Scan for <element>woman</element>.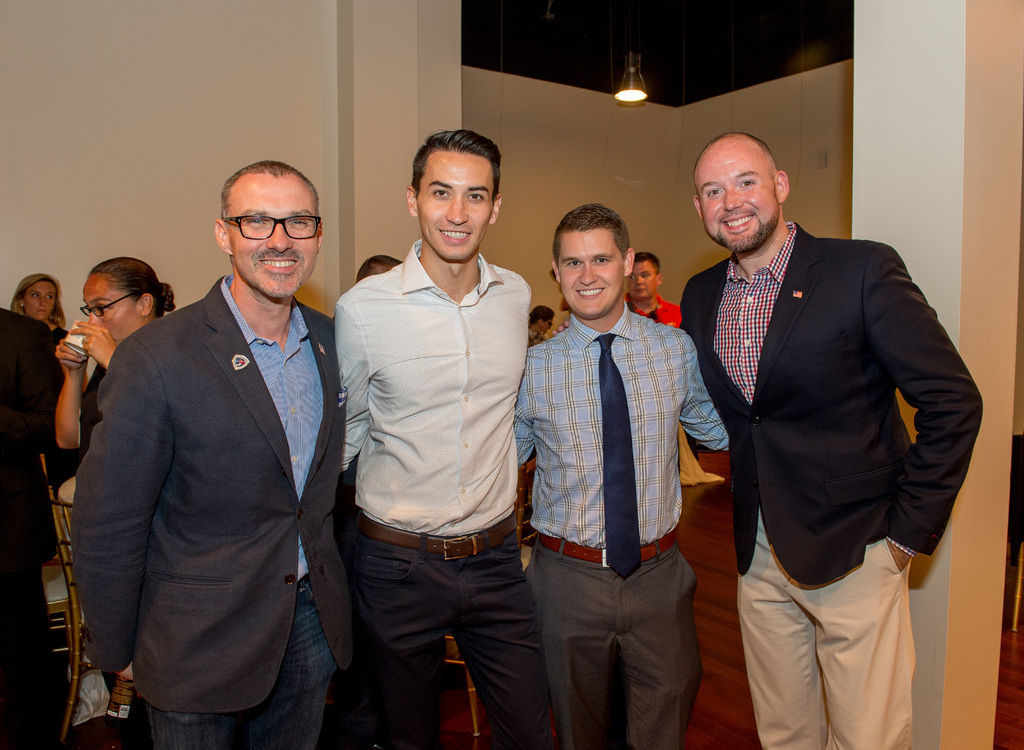
Scan result: <bbox>52, 250, 175, 721</bbox>.
